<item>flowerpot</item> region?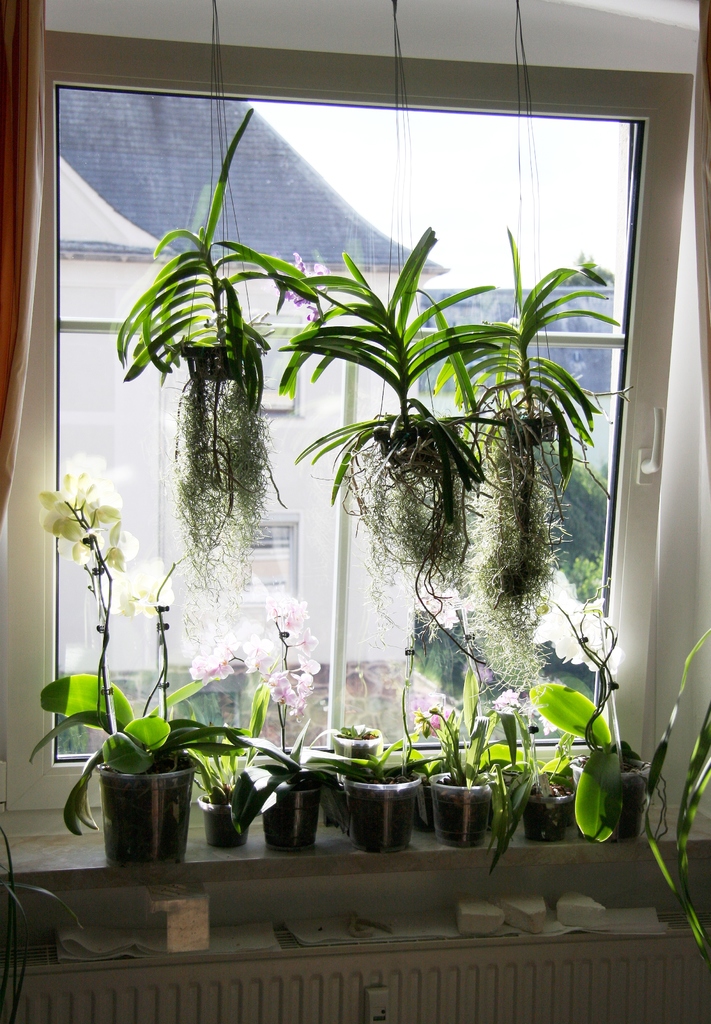
{"left": 519, "top": 786, "right": 575, "bottom": 842}
